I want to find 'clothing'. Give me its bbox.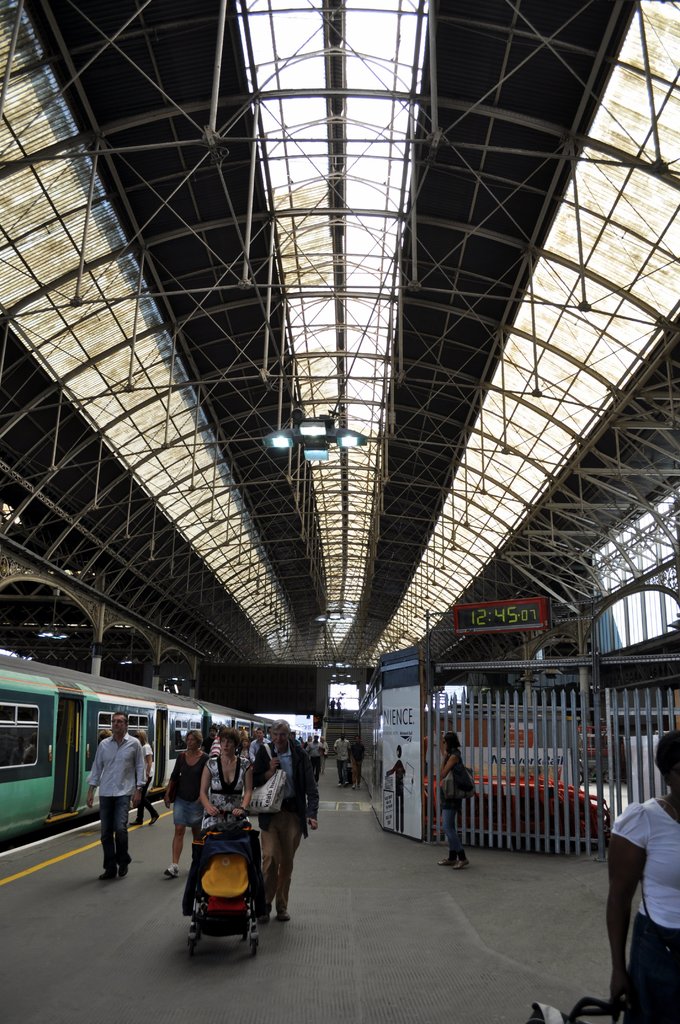
box(439, 757, 472, 851).
